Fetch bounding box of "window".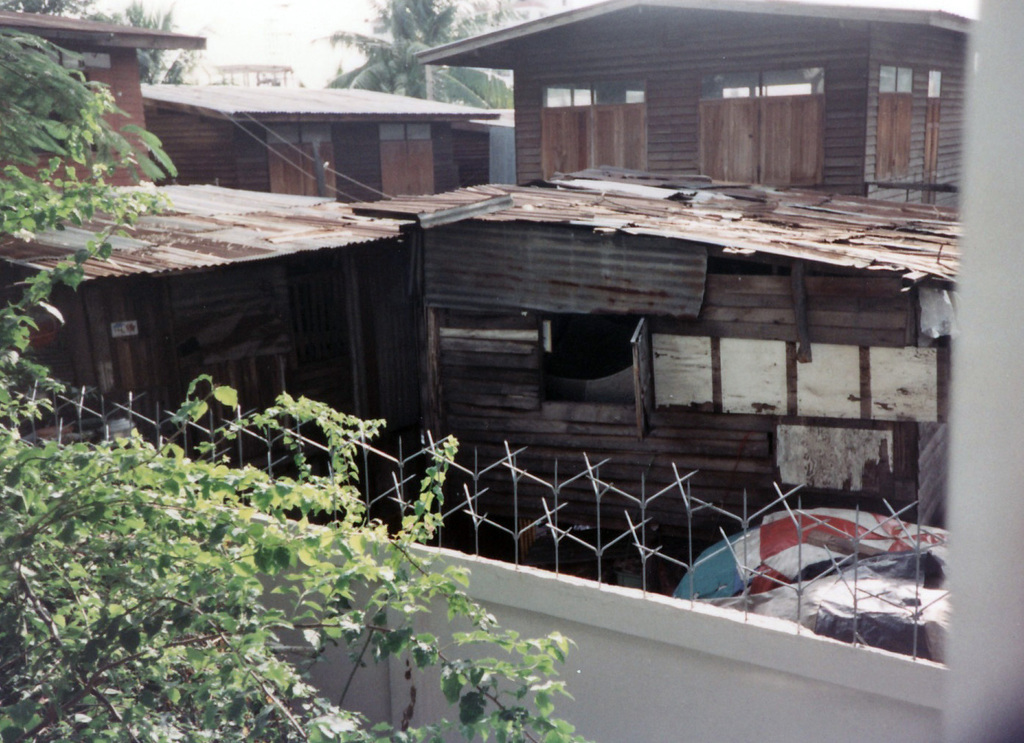
Bbox: locate(544, 81, 648, 183).
